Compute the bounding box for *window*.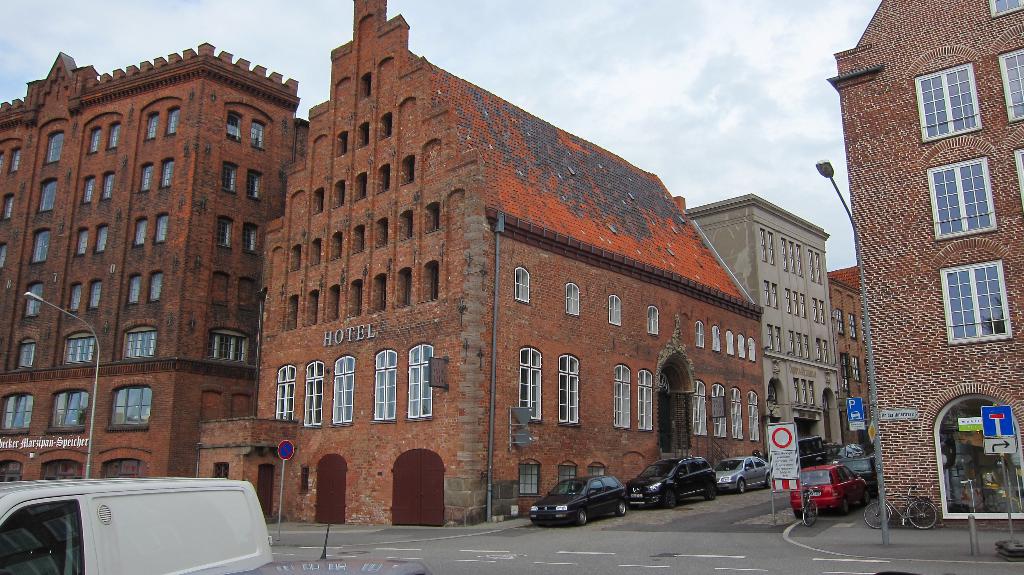
[x1=690, y1=314, x2=712, y2=352].
